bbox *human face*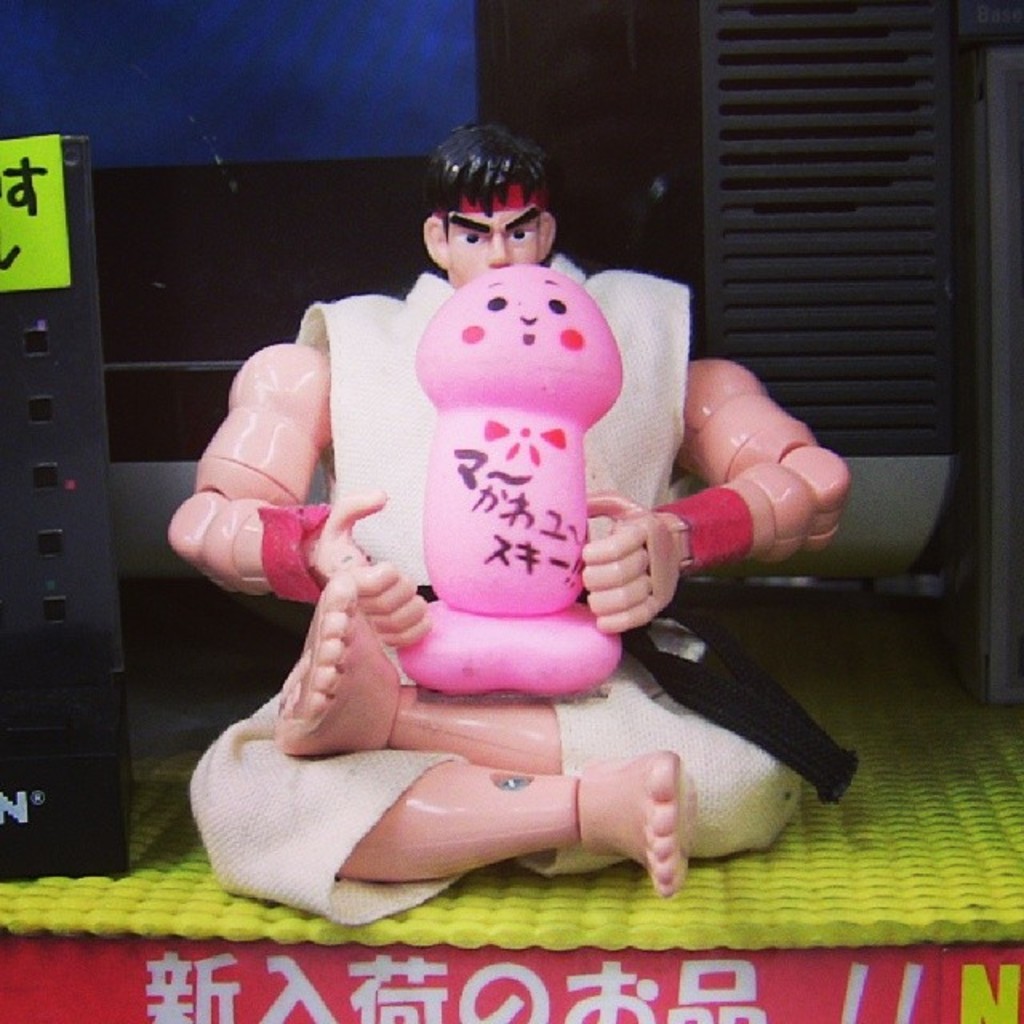
[442, 173, 538, 280]
